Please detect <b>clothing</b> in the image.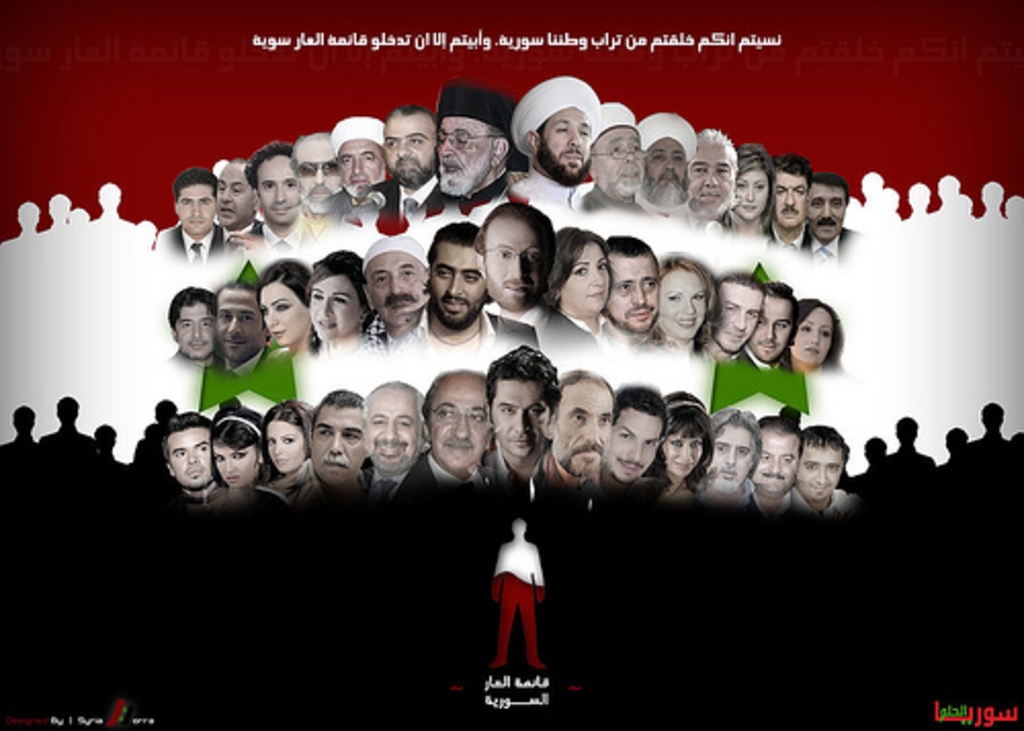
307 213 340 246.
